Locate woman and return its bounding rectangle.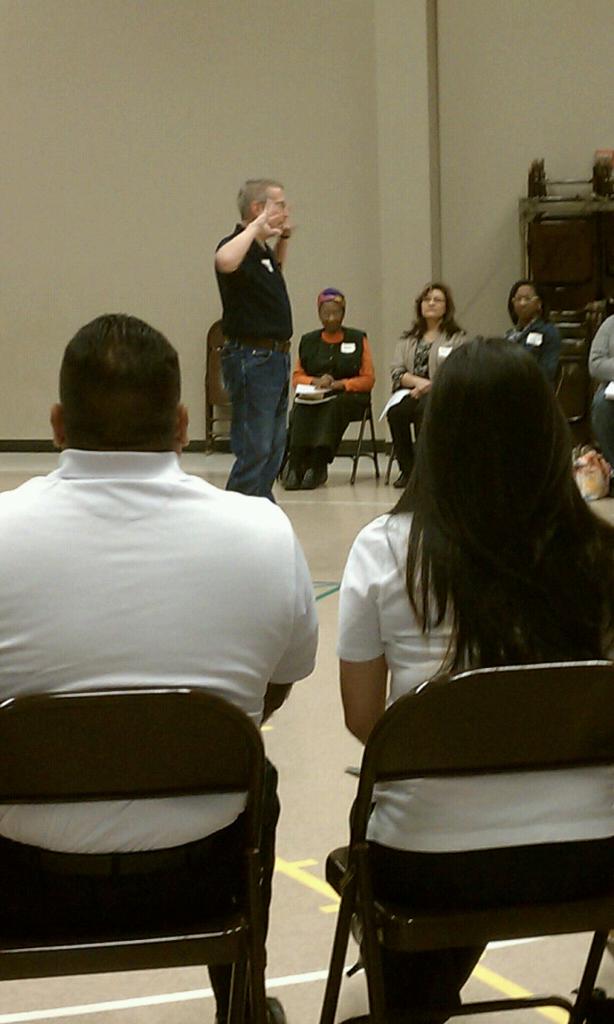
[x1=340, y1=333, x2=613, y2=1023].
